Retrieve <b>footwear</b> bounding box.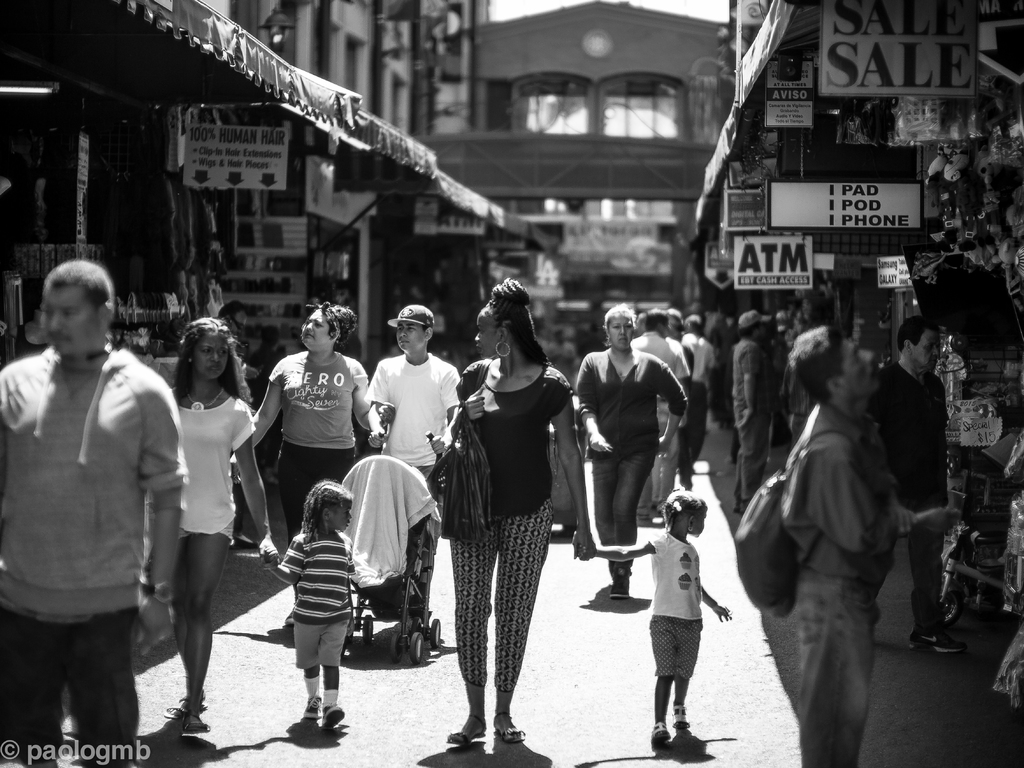
Bounding box: region(324, 701, 345, 733).
